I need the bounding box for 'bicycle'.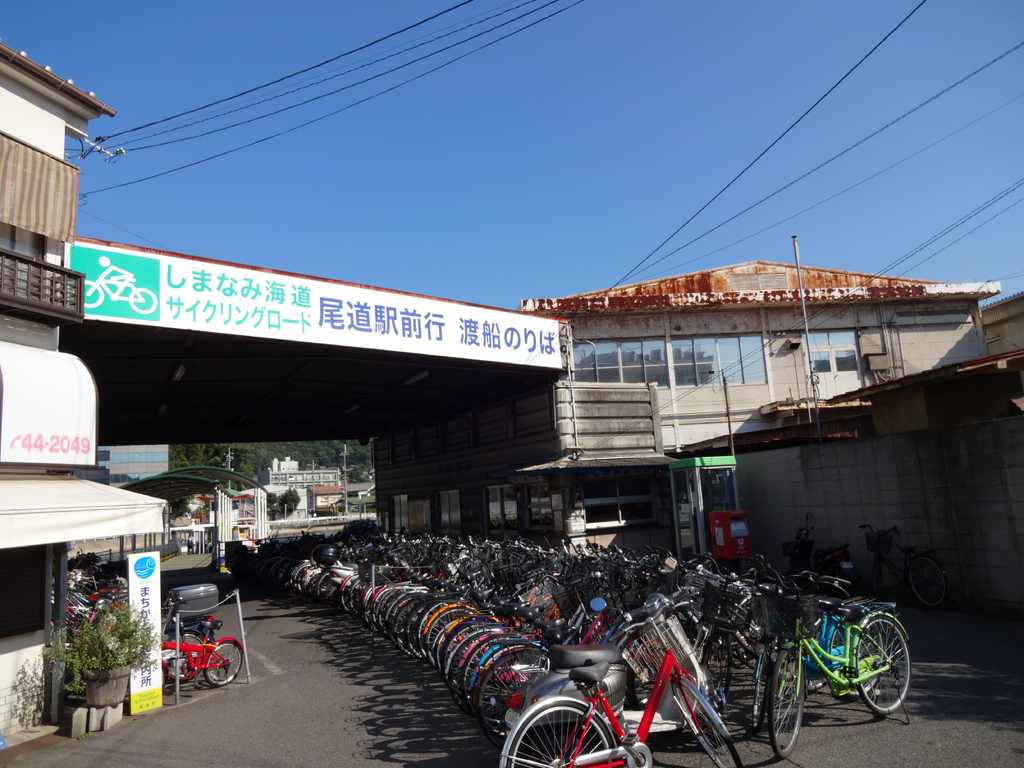
Here it is: bbox(742, 569, 911, 738).
